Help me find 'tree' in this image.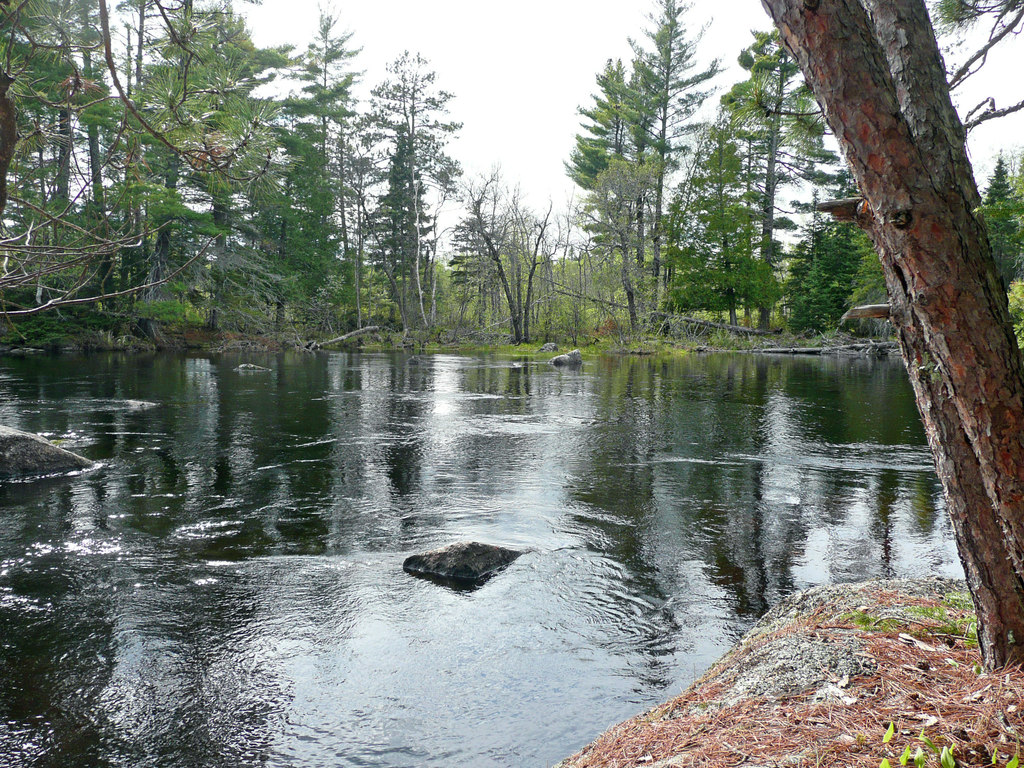
Found it: box=[255, 0, 365, 342].
